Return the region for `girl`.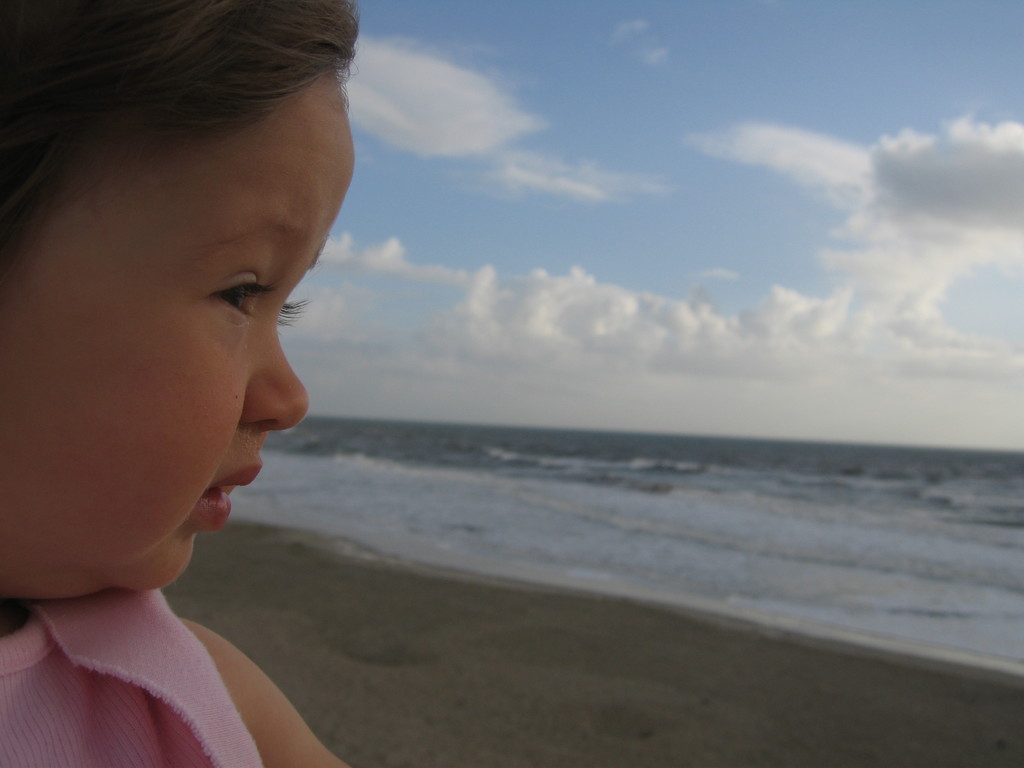
rect(0, 0, 350, 767).
